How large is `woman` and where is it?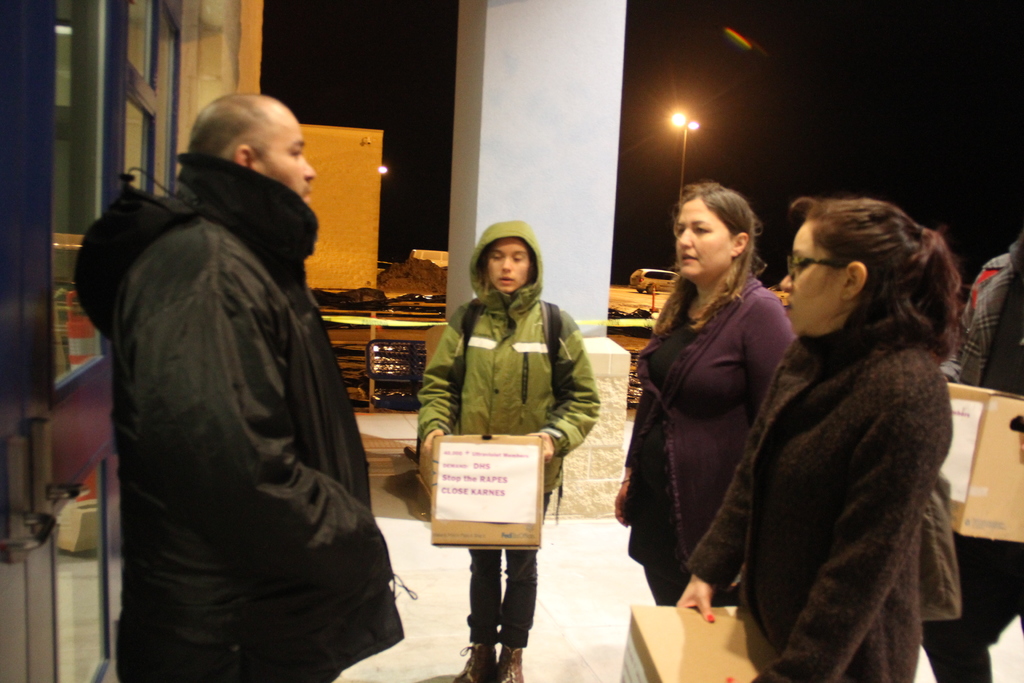
Bounding box: (950, 228, 1023, 682).
